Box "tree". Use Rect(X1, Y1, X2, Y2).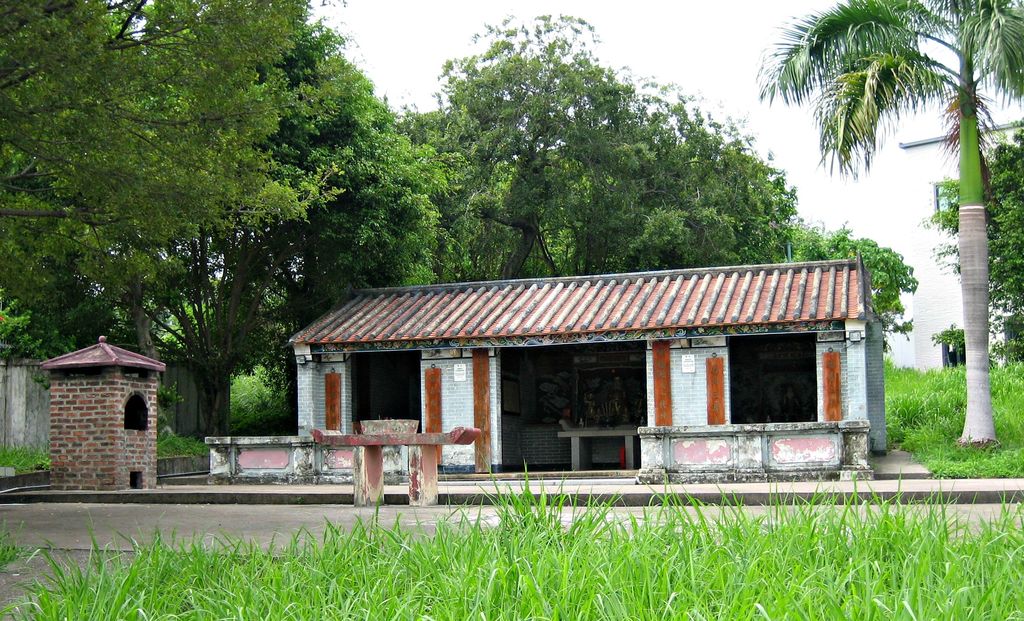
Rect(927, 124, 1023, 365).
